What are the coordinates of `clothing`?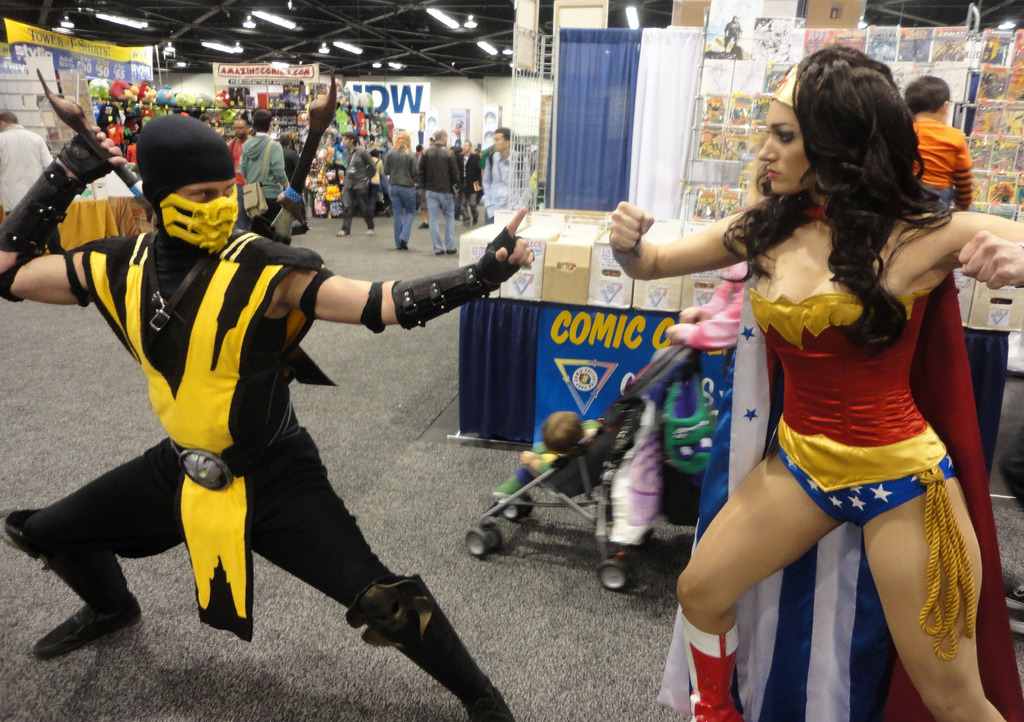
(x1=900, y1=104, x2=972, y2=214).
